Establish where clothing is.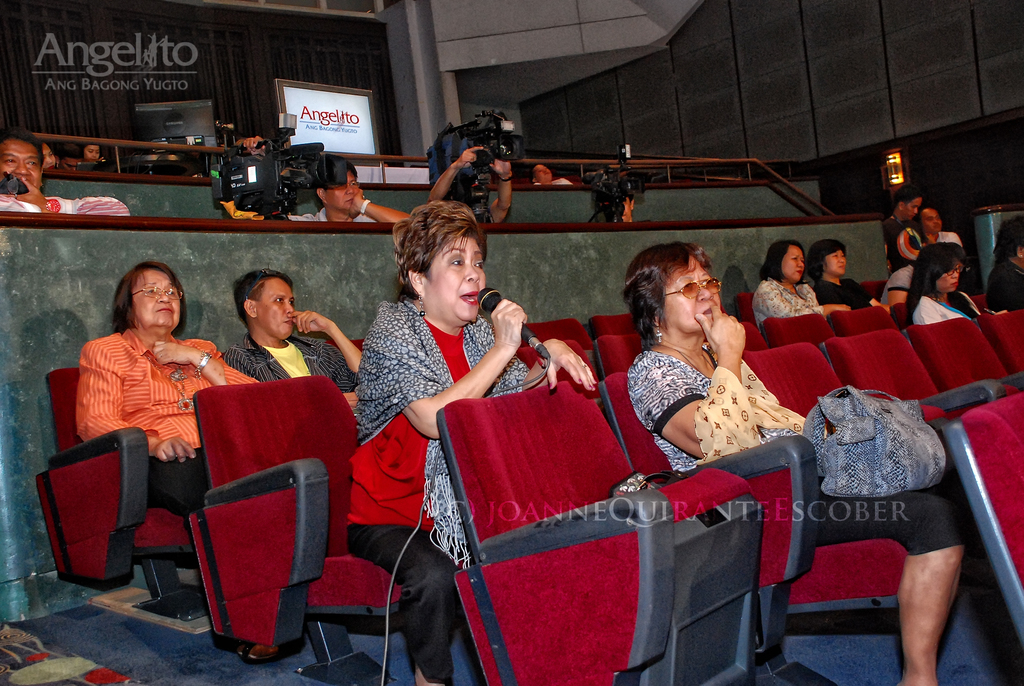
Established at select_region(875, 214, 925, 274).
